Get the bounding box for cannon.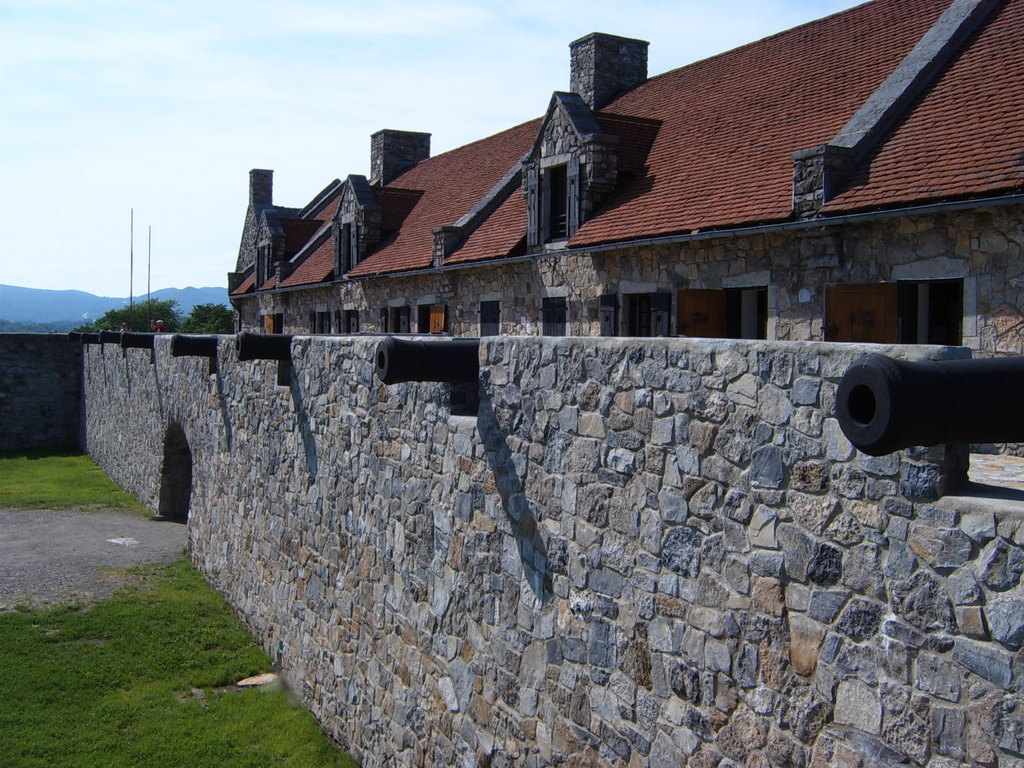
[left=118, top=328, right=154, bottom=351].
